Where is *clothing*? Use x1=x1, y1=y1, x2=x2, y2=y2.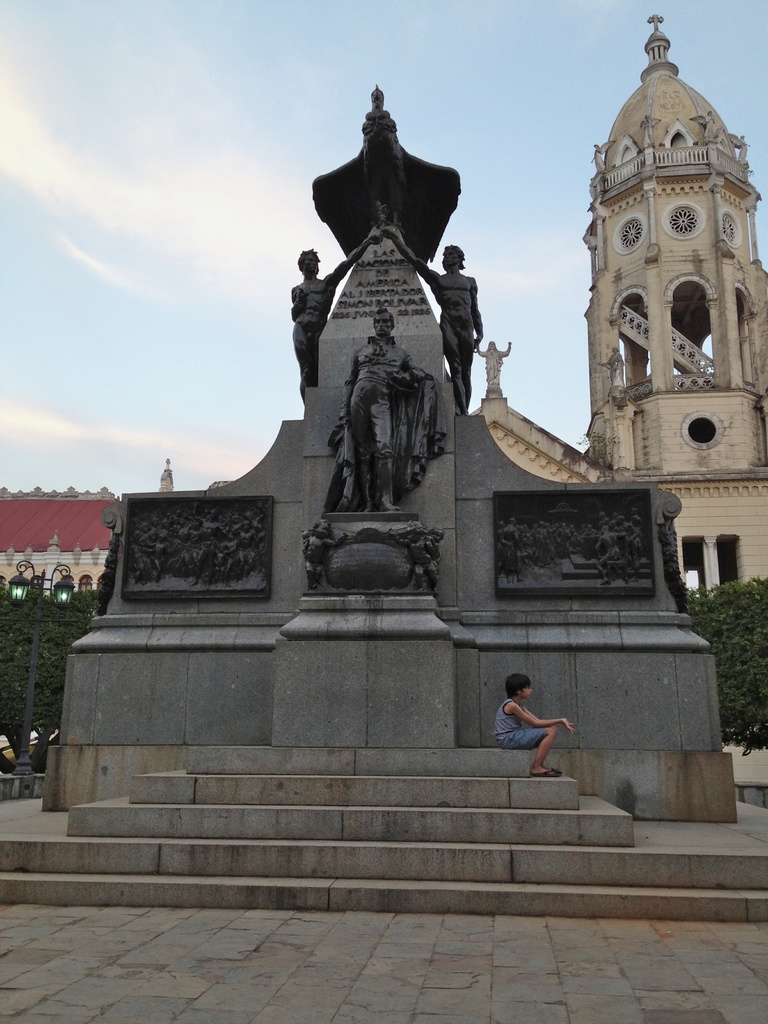
x1=494, y1=694, x2=520, y2=733.
